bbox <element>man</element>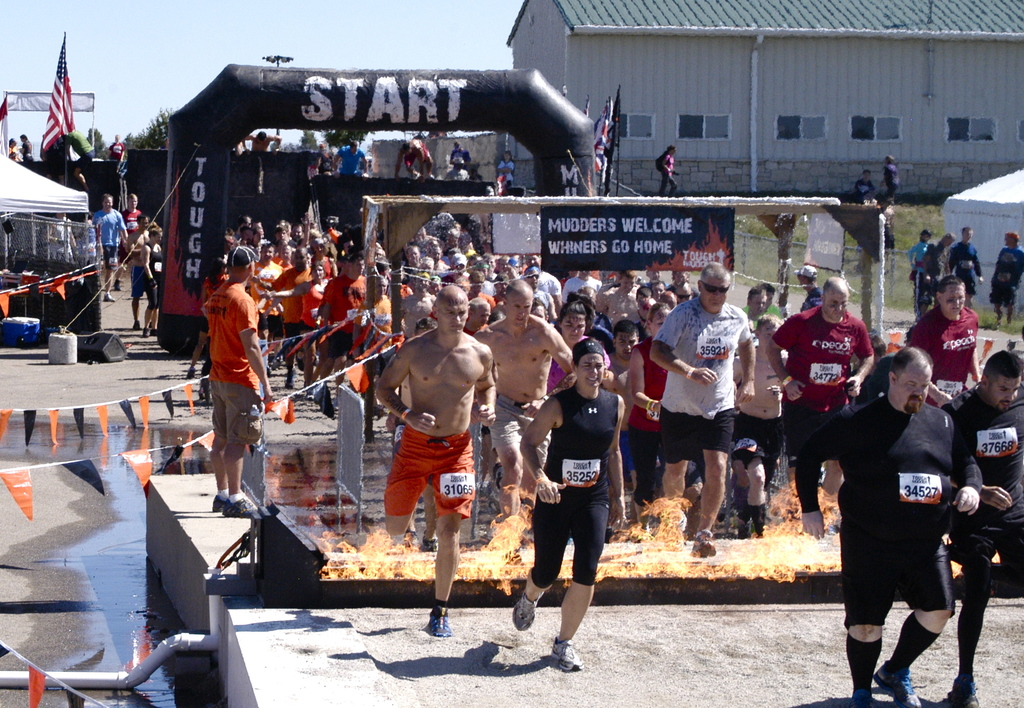
pyautogui.locateOnScreen(392, 137, 436, 185)
